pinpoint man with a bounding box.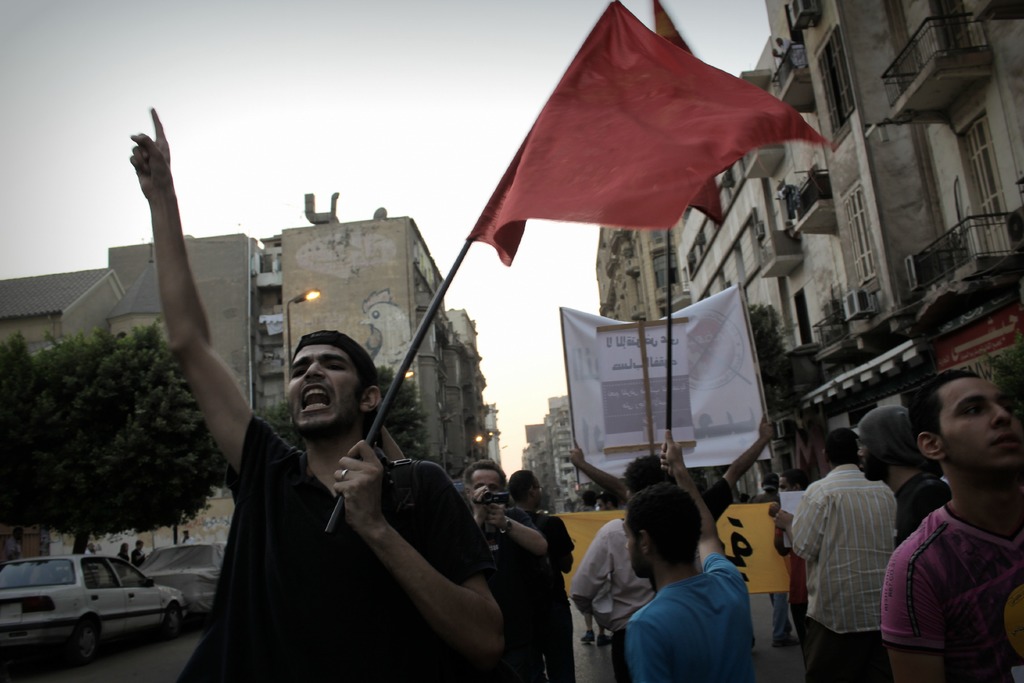
bbox=[457, 457, 544, 682].
